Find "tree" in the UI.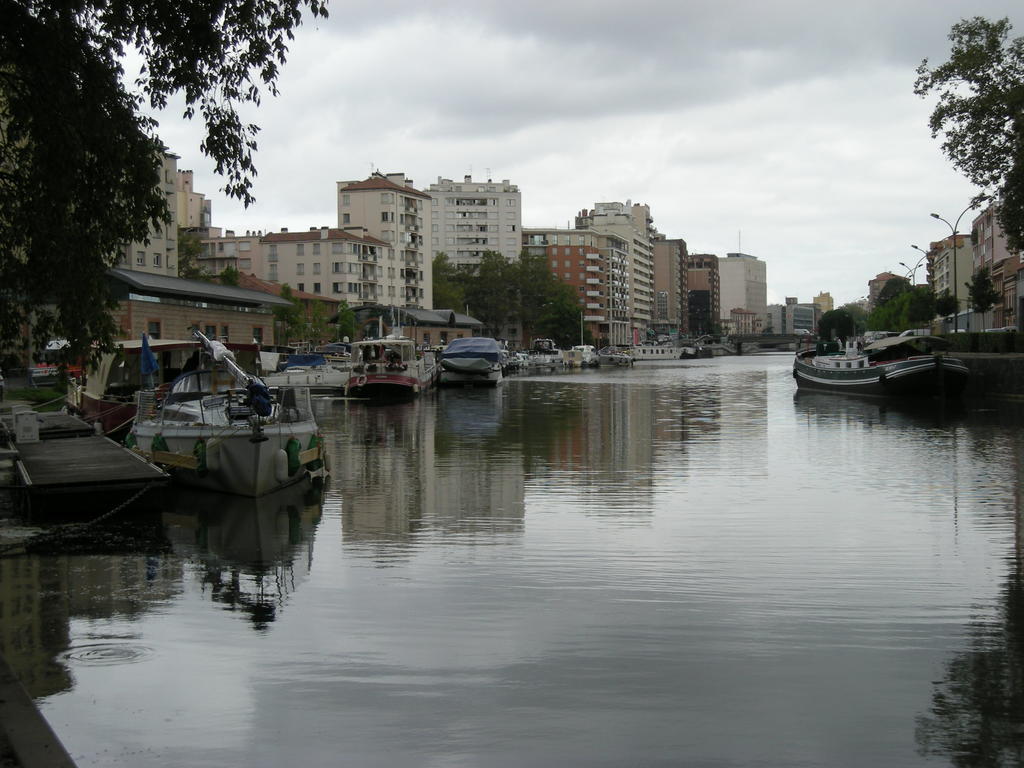
UI element at crop(173, 220, 207, 282).
